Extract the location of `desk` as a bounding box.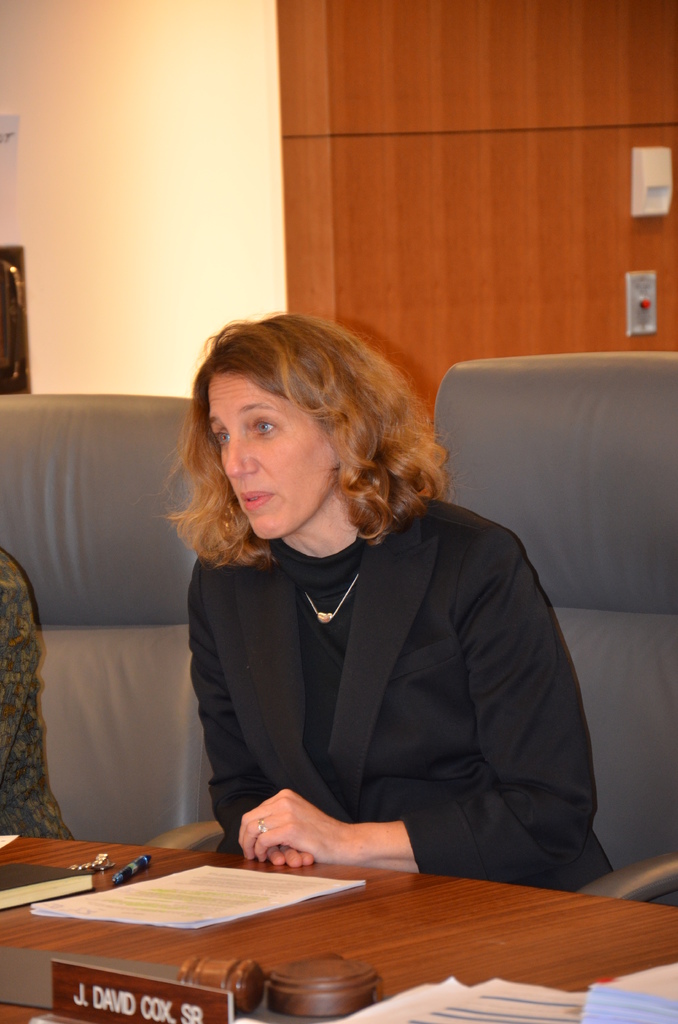
pyautogui.locateOnScreen(0, 831, 677, 1020).
